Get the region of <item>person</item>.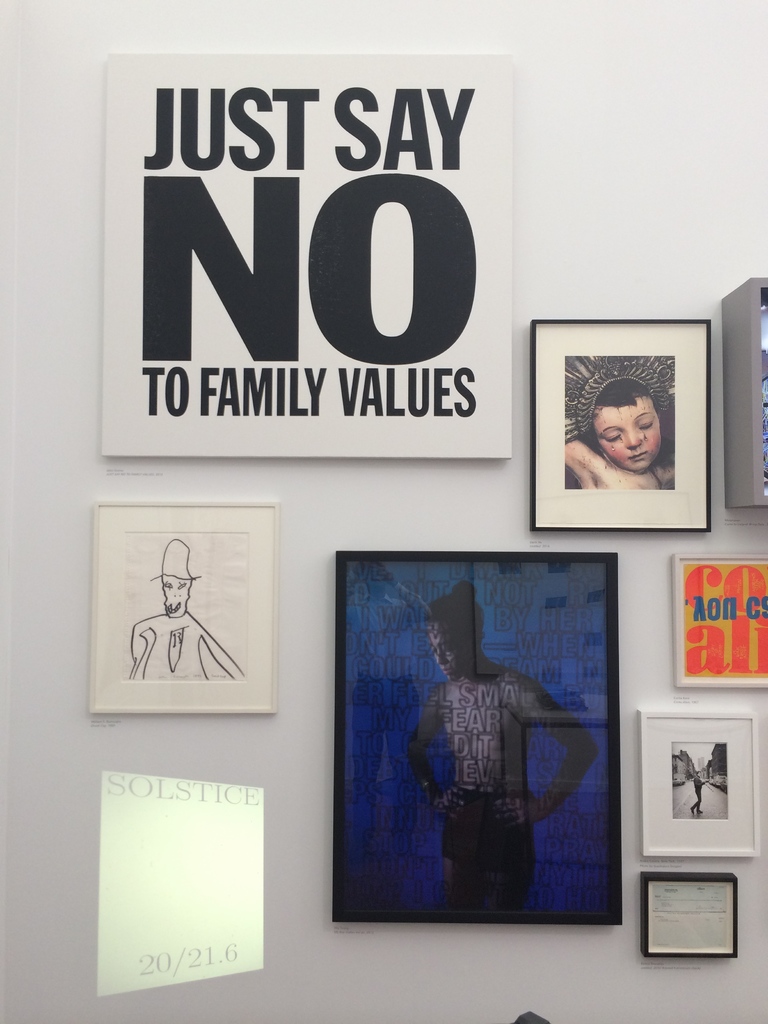
<box>121,534,248,682</box>.
